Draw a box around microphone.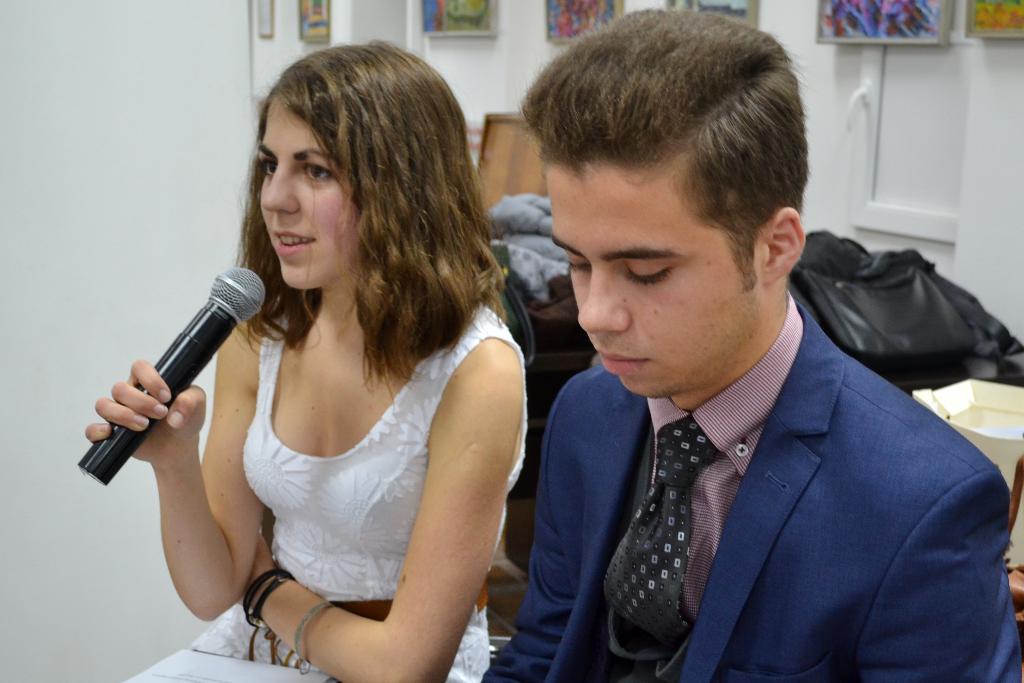
86:255:263:492.
